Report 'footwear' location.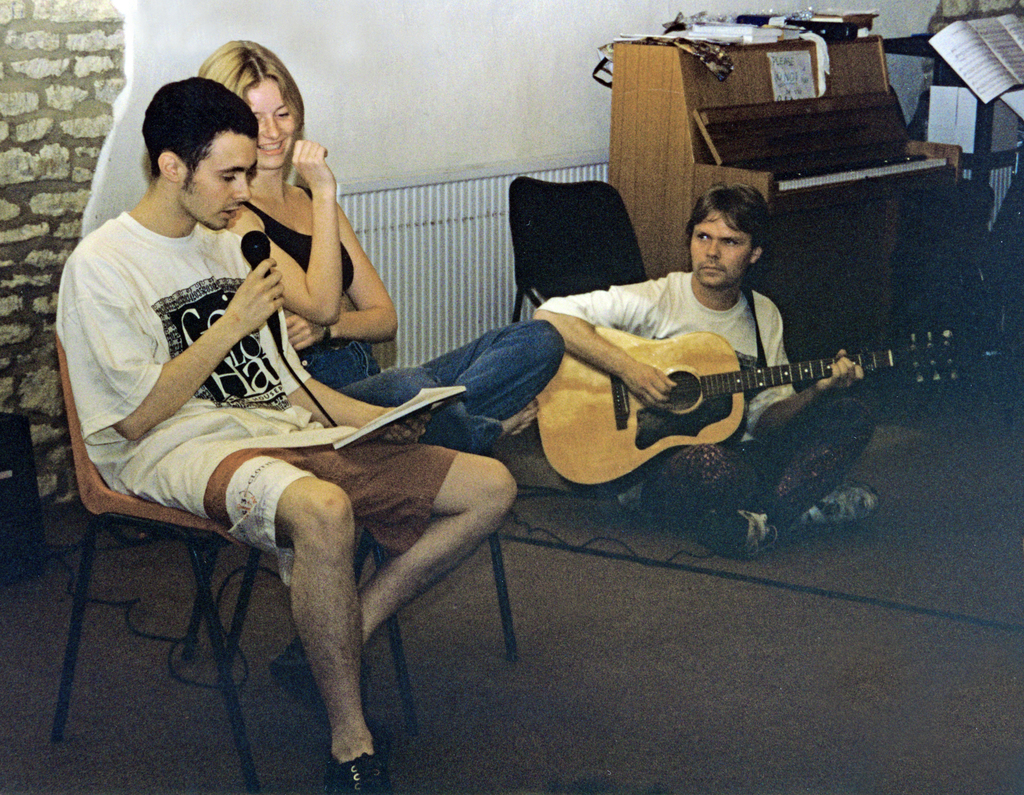
Report: BBox(696, 500, 780, 554).
